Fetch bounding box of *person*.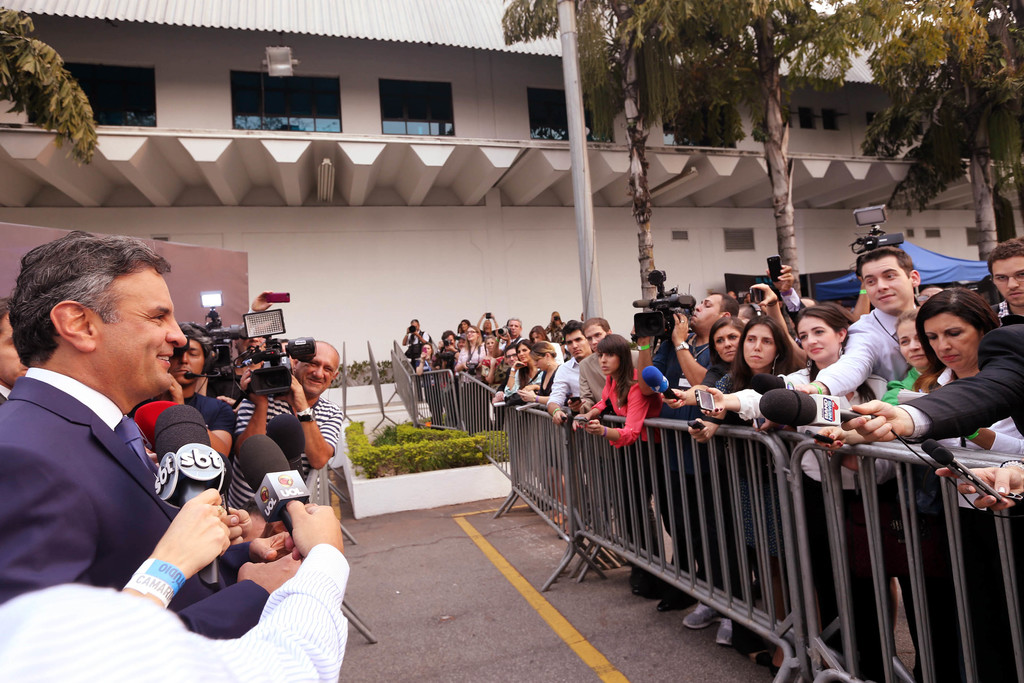
Bbox: {"x1": 573, "y1": 341, "x2": 665, "y2": 591}.
